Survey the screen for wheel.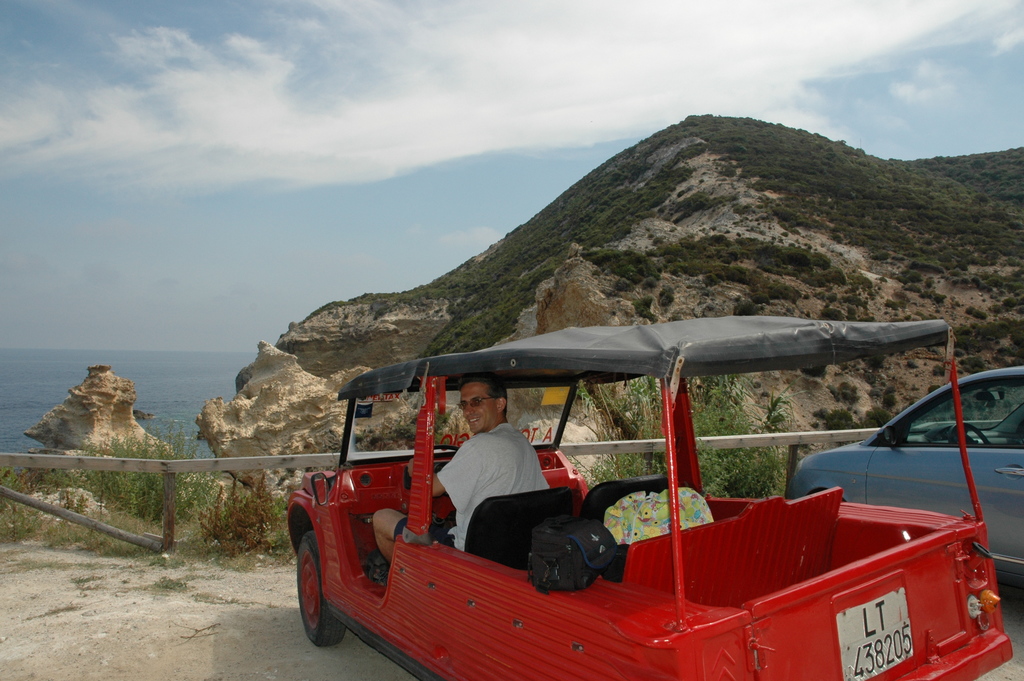
Survey found: pyautogui.locateOnScreen(296, 521, 348, 651).
